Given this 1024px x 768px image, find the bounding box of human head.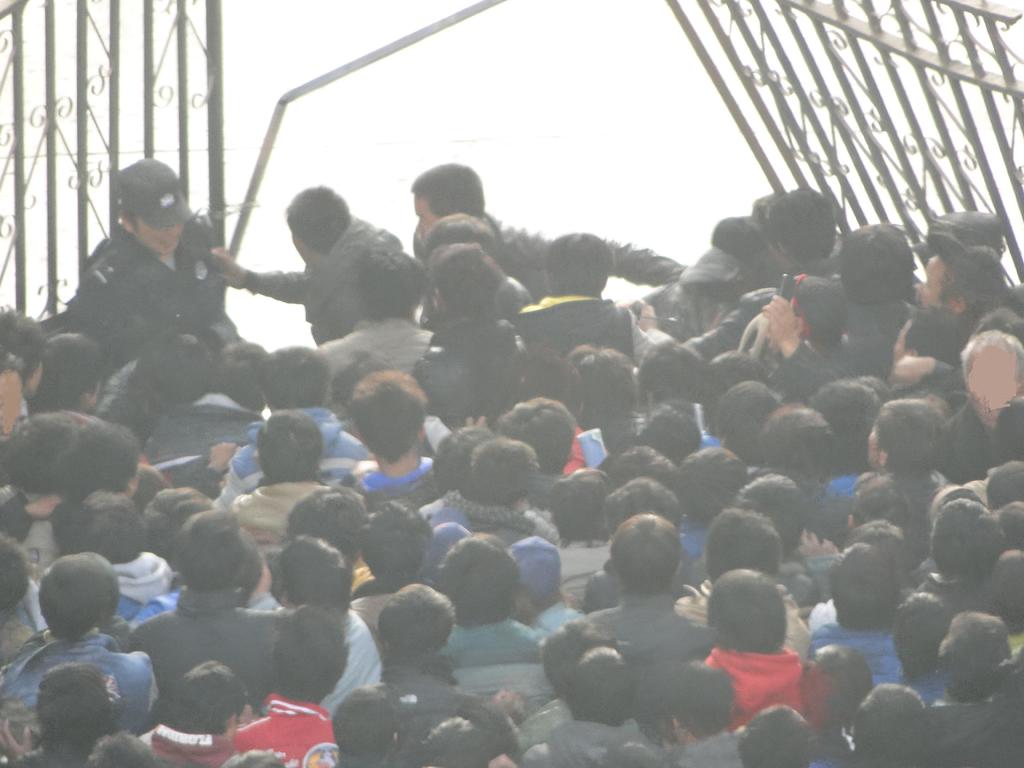
x1=819 y1=542 x2=900 y2=636.
